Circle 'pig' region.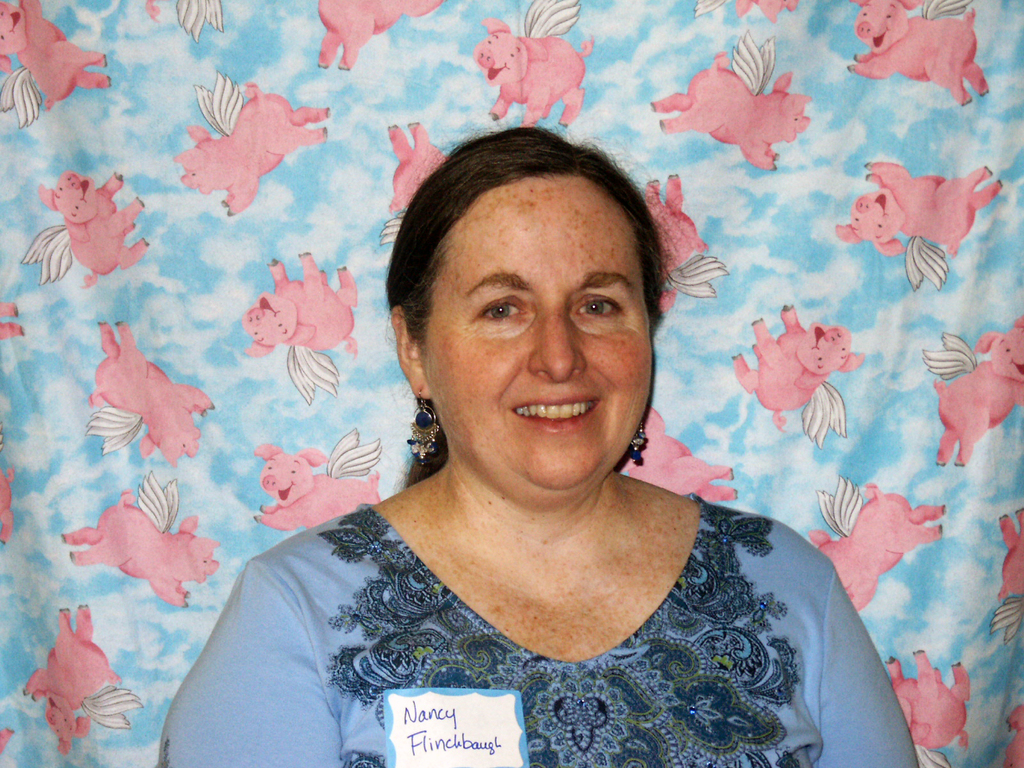
Region: pyautogui.locateOnScreen(170, 70, 331, 214).
